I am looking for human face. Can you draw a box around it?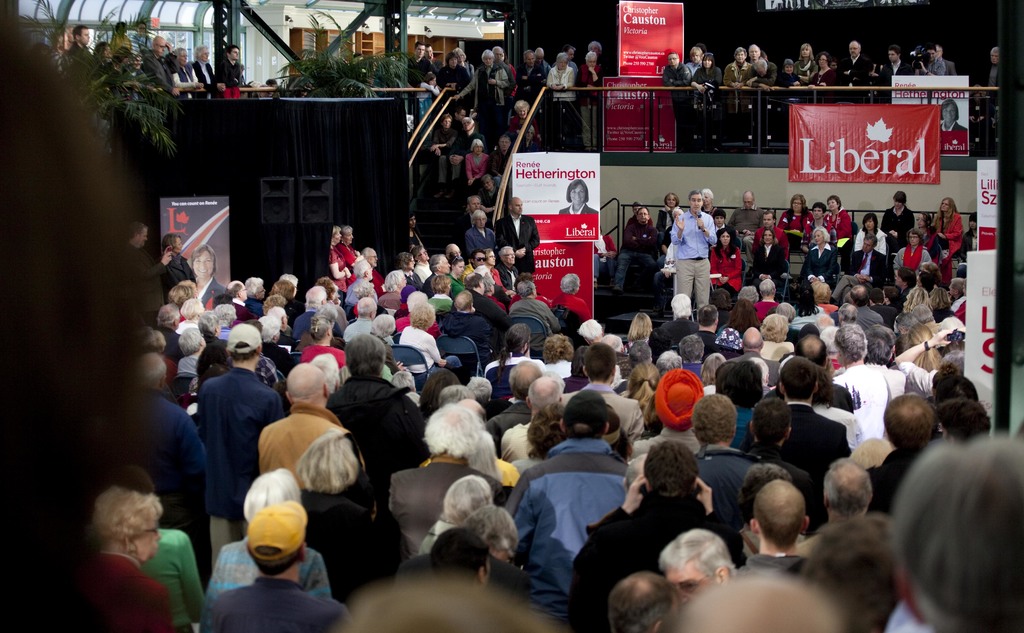
Sure, the bounding box is bbox(464, 117, 470, 131).
